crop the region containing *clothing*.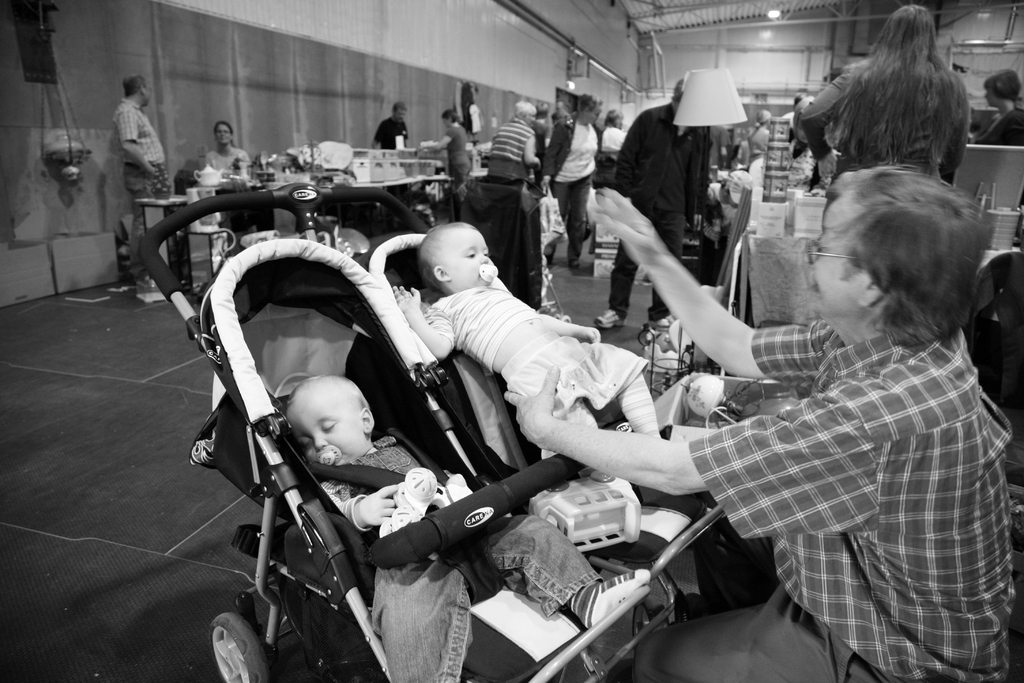
Crop region: (left=372, top=113, right=413, bottom=161).
